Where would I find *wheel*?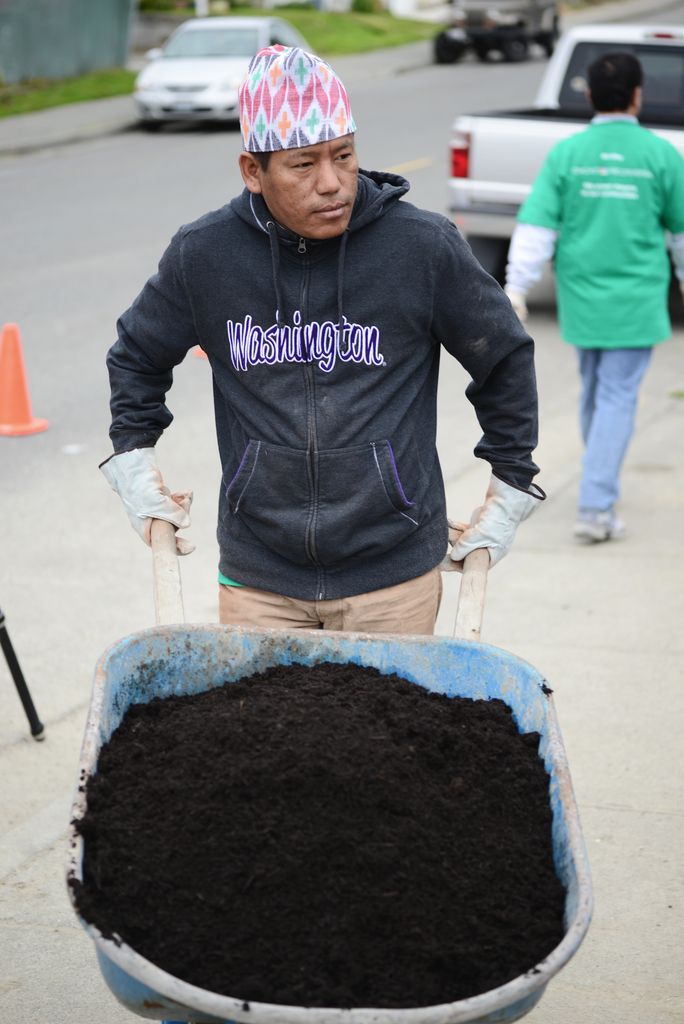
At pyautogui.locateOnScreen(467, 234, 512, 288).
